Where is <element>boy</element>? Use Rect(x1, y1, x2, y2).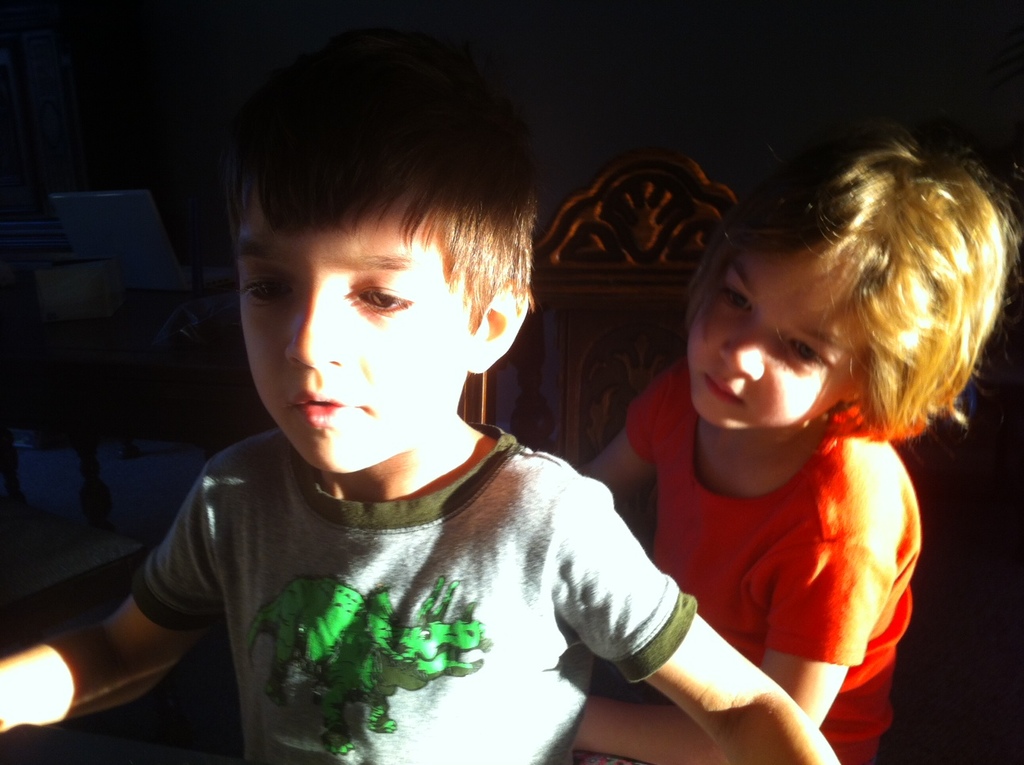
Rect(166, 45, 615, 545).
